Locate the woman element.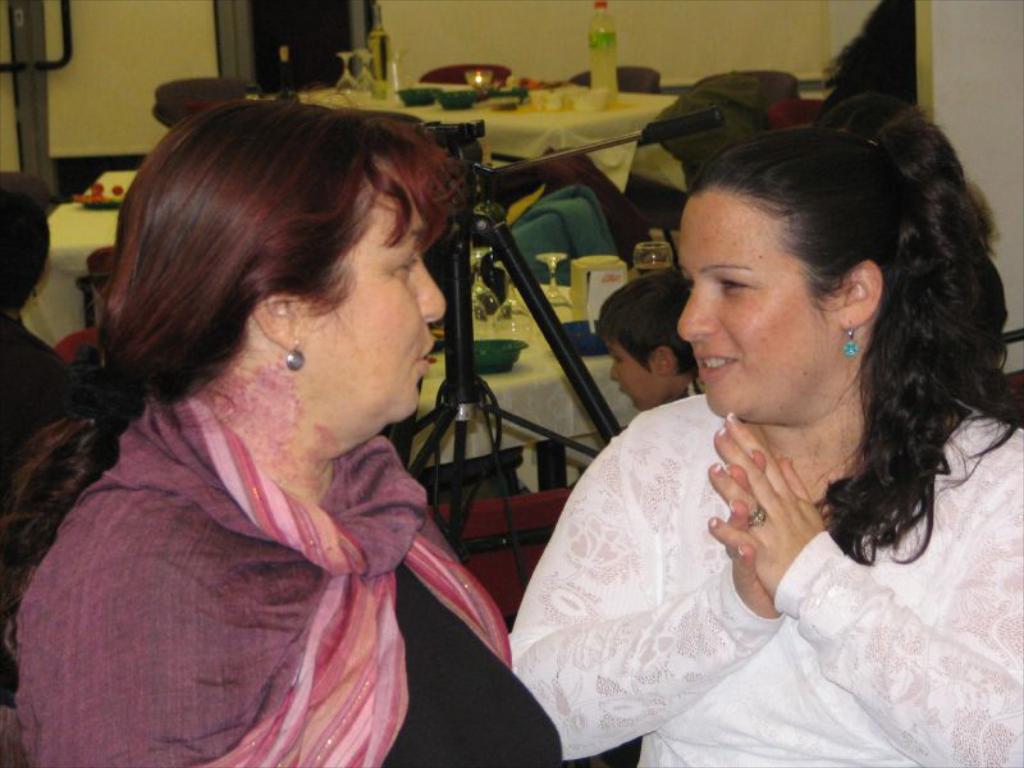
Element bbox: bbox=[0, 102, 559, 767].
